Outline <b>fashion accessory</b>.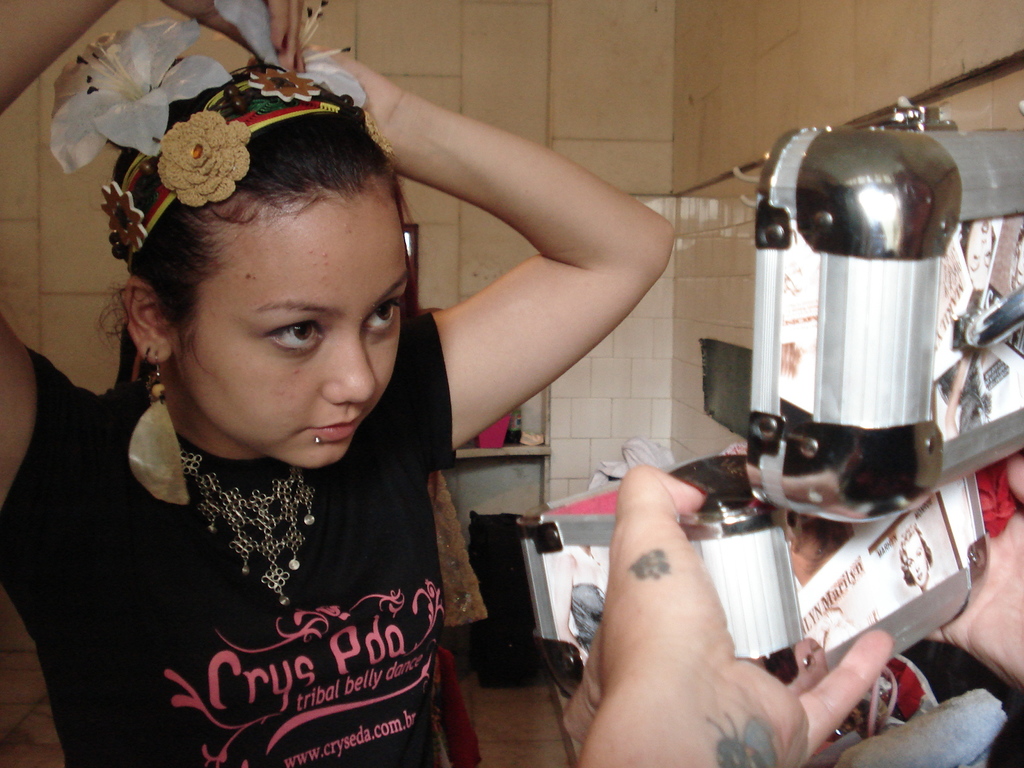
Outline: crop(128, 352, 191, 505).
